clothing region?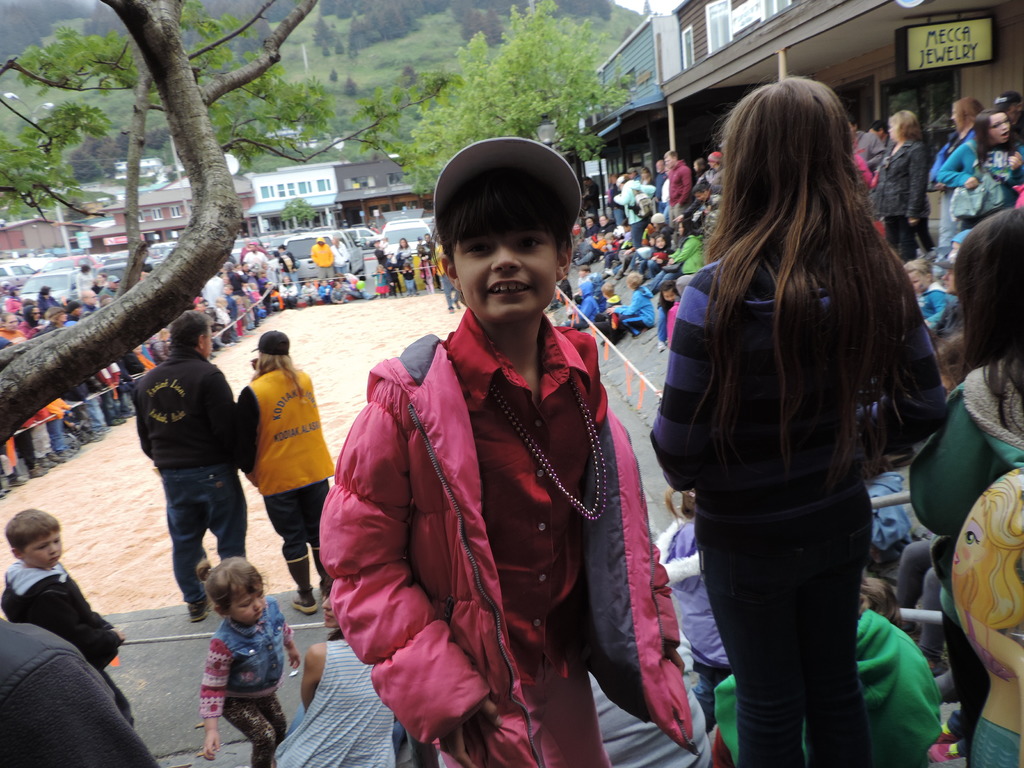
193/590/291/767
